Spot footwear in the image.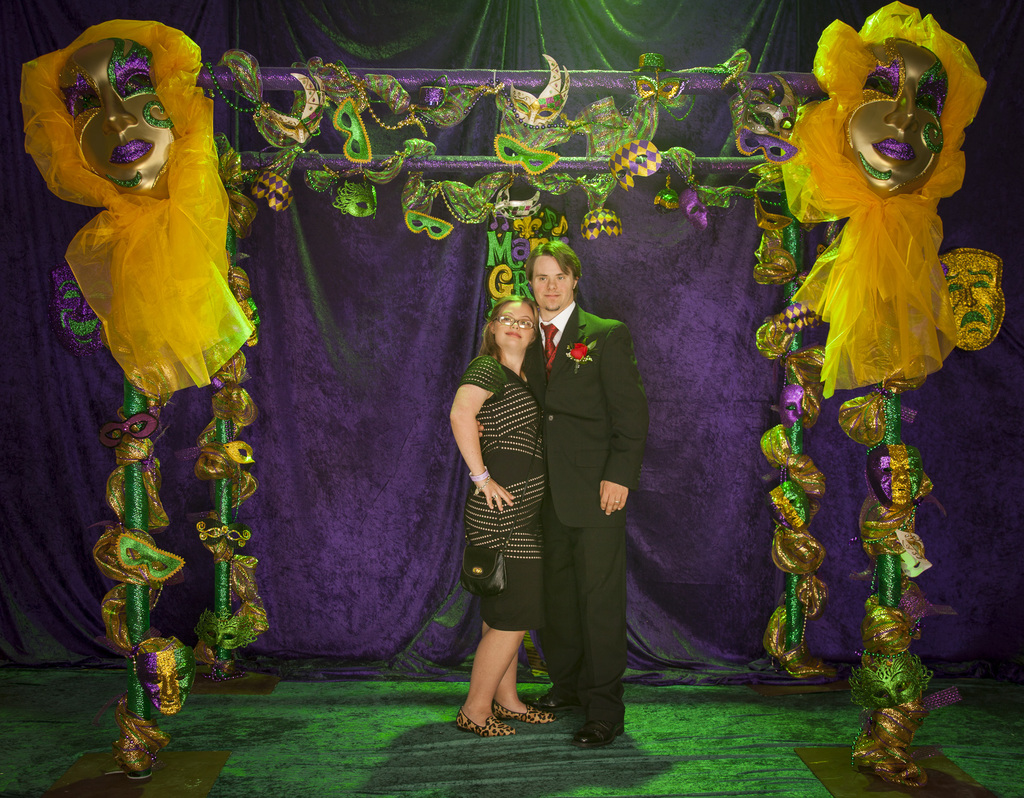
footwear found at (x1=456, y1=699, x2=518, y2=739).
